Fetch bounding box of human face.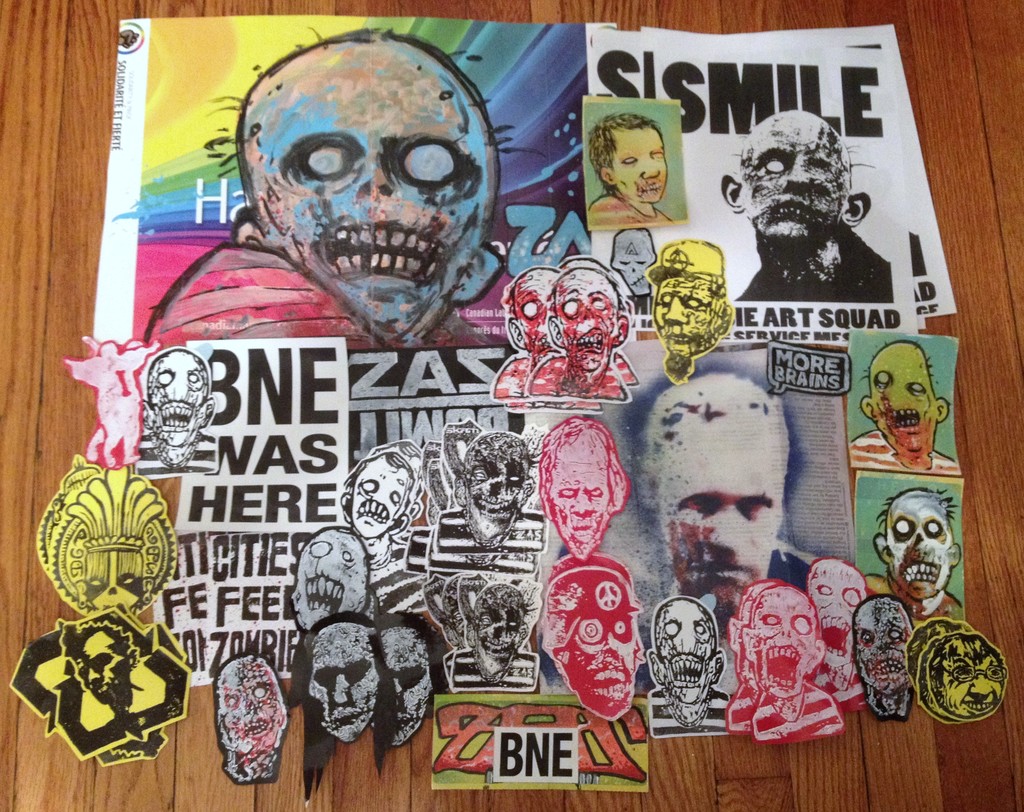
Bbox: box=[150, 353, 205, 451].
